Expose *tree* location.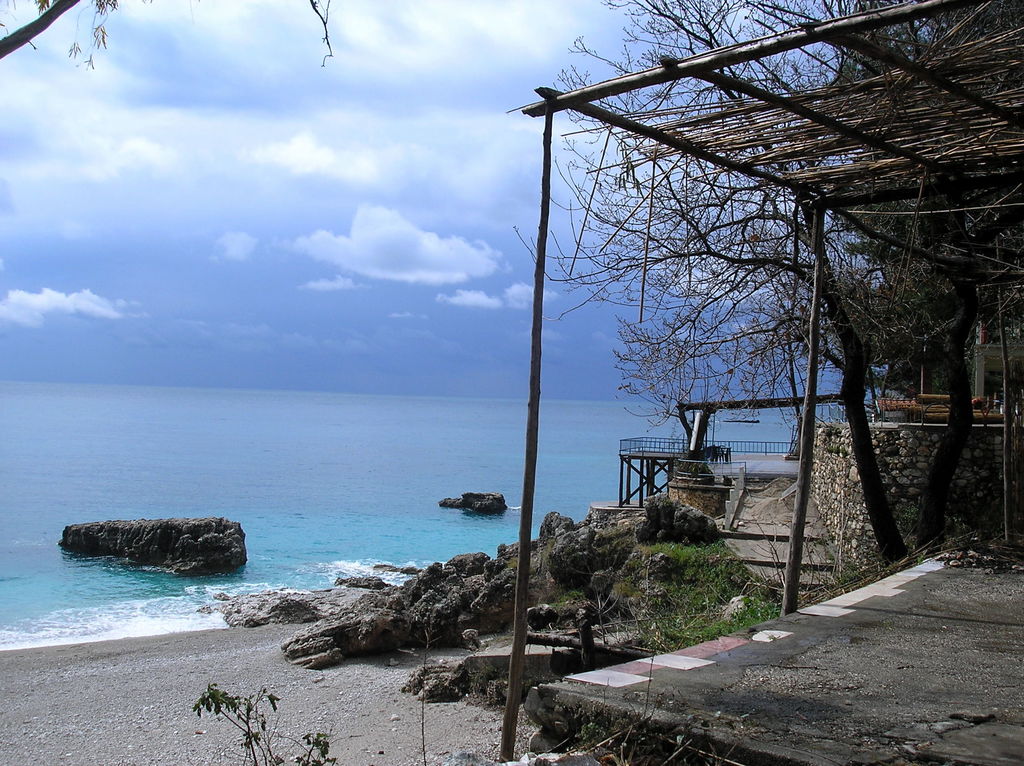
Exposed at (left=636, top=112, right=1023, bottom=550).
